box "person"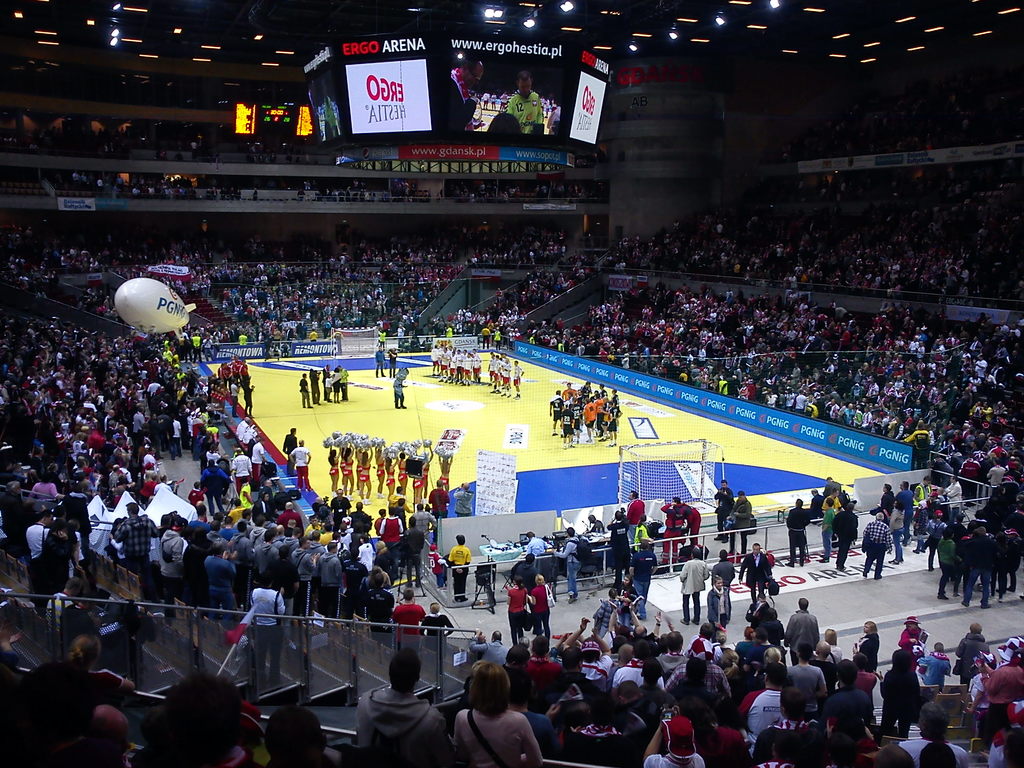
342/643/458/767
